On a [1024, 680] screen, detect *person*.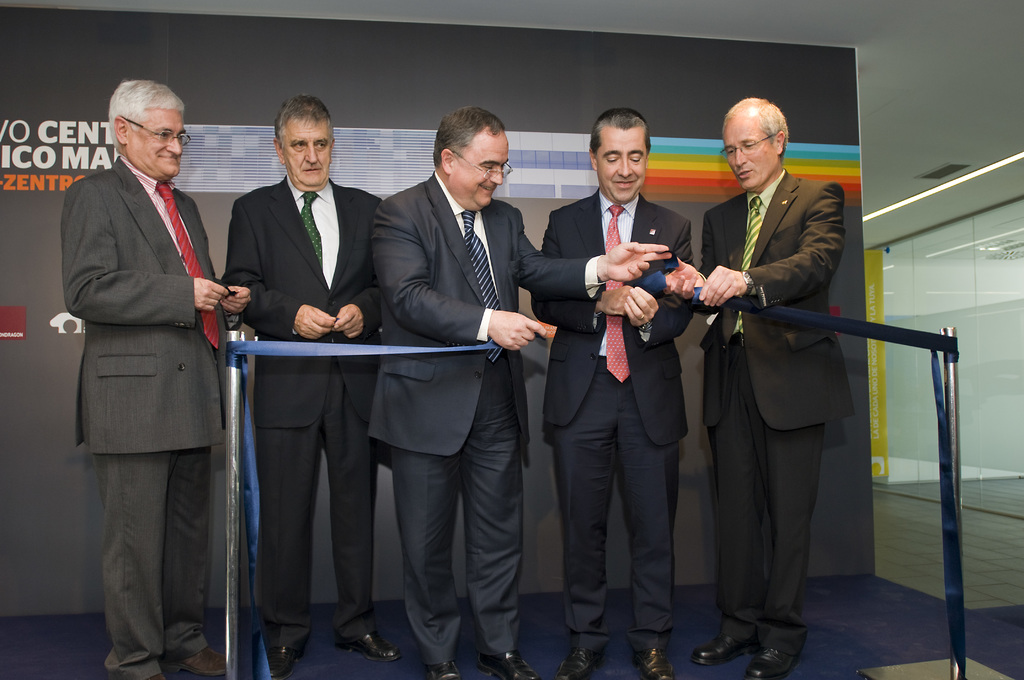
(left=530, top=102, right=698, bottom=679).
